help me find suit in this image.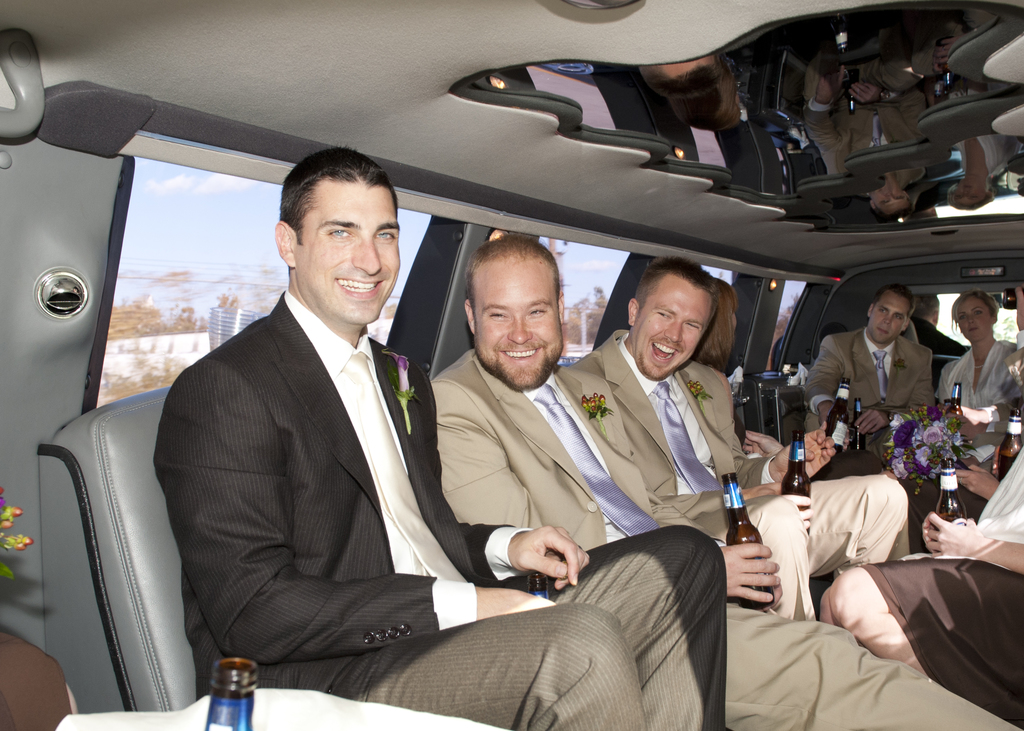
Found it: detection(803, 327, 935, 471).
